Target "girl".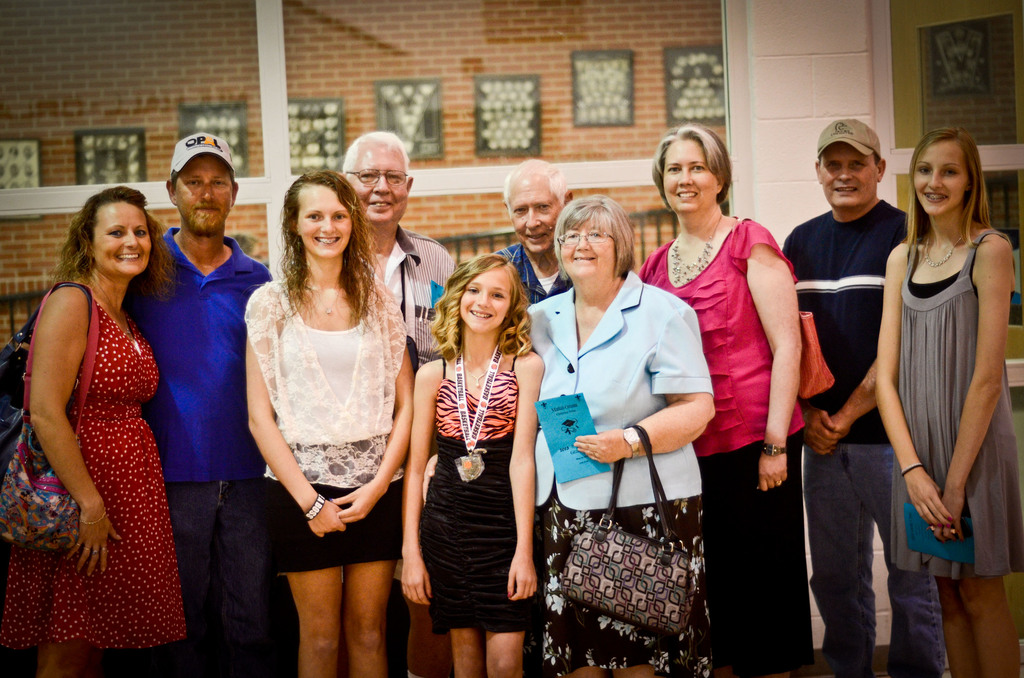
Target region: 401,255,538,677.
